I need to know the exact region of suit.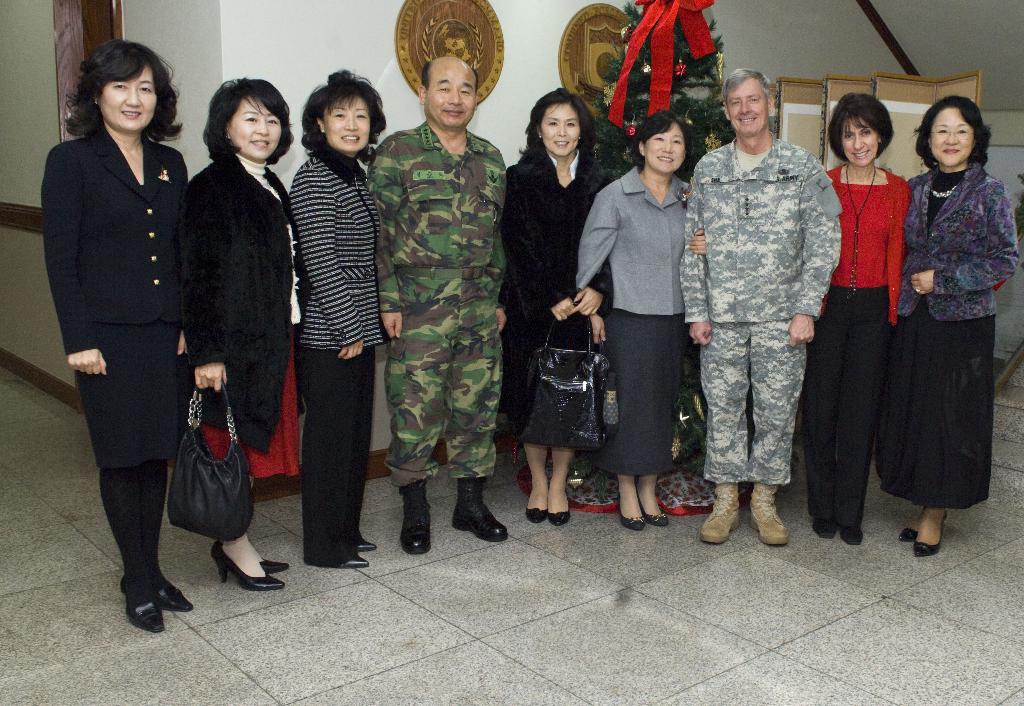
Region: left=577, top=168, right=694, bottom=319.
